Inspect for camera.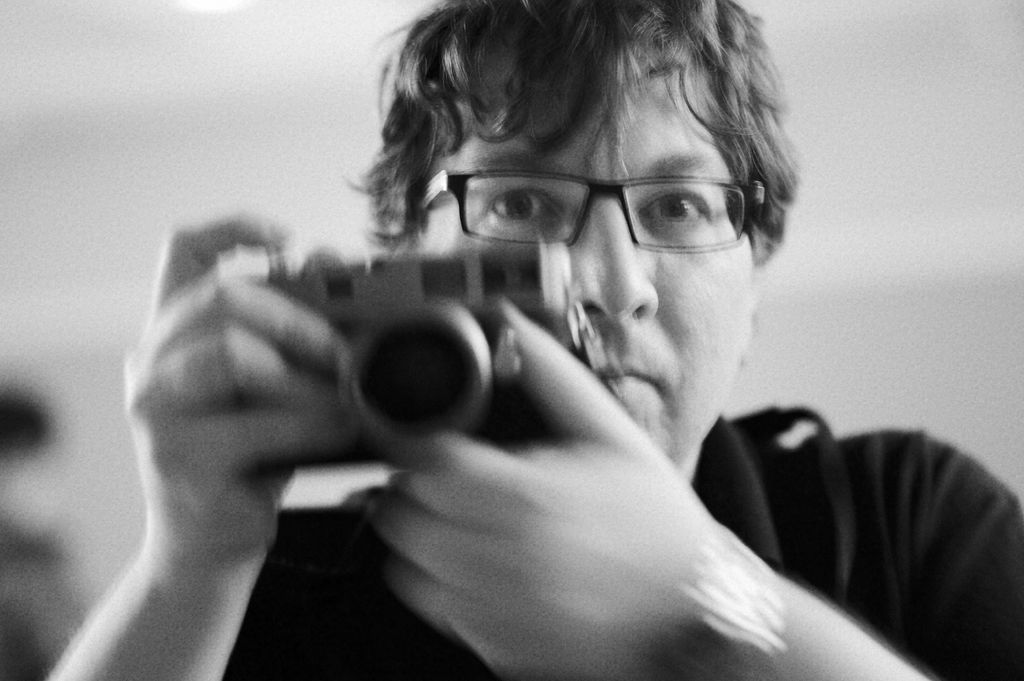
Inspection: x1=236, y1=242, x2=592, y2=470.
